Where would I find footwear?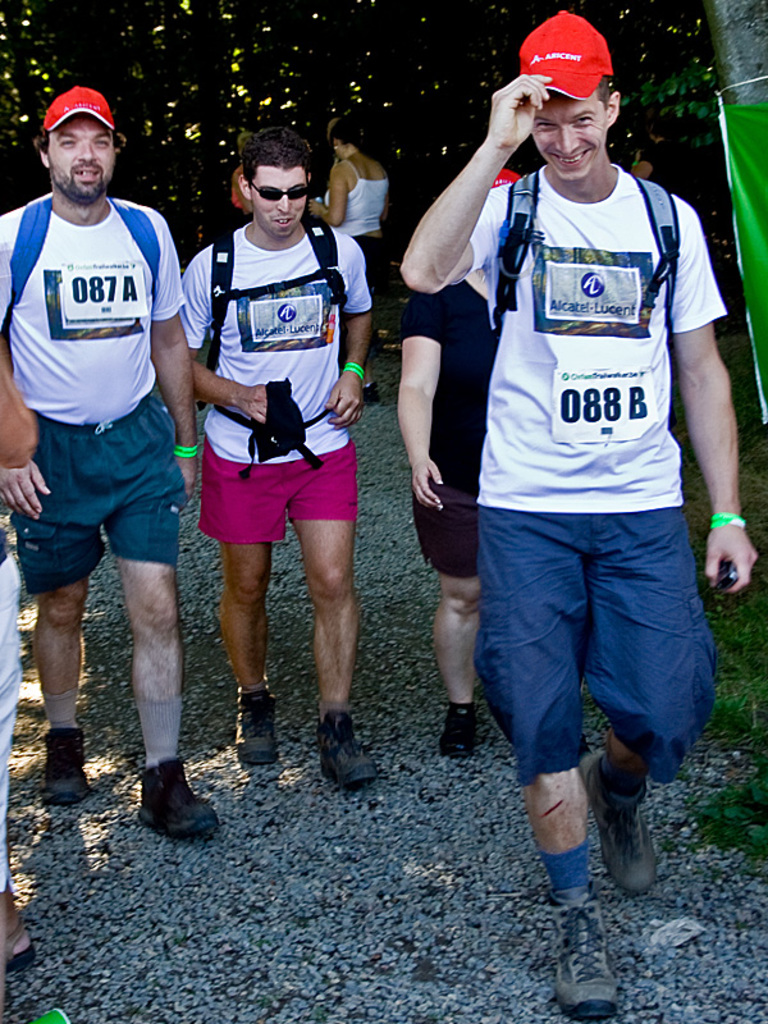
At x1=141, y1=749, x2=221, y2=847.
